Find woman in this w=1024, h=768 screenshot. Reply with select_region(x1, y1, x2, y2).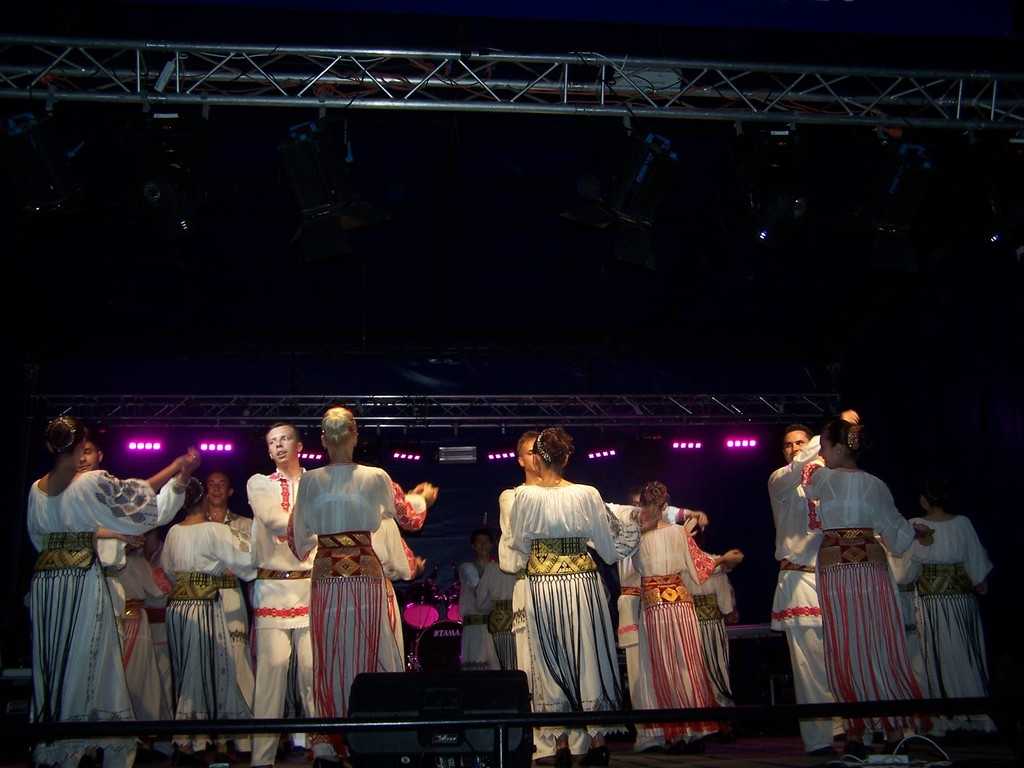
select_region(804, 413, 930, 757).
